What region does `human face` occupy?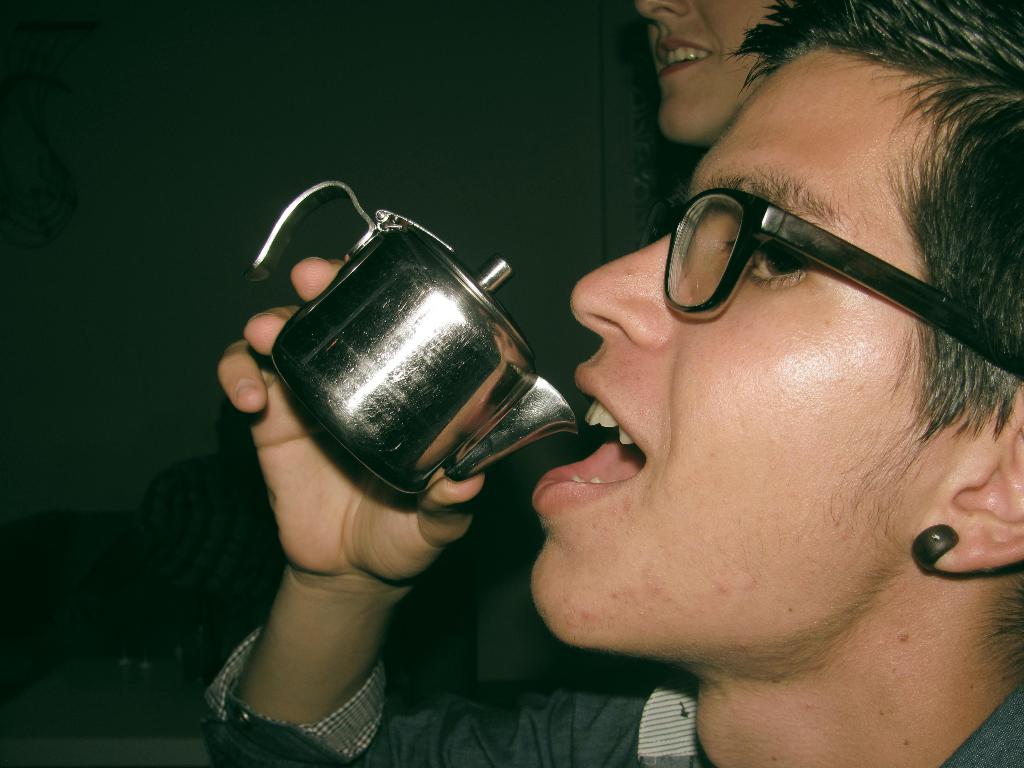
pyautogui.locateOnScreen(638, 0, 765, 143).
